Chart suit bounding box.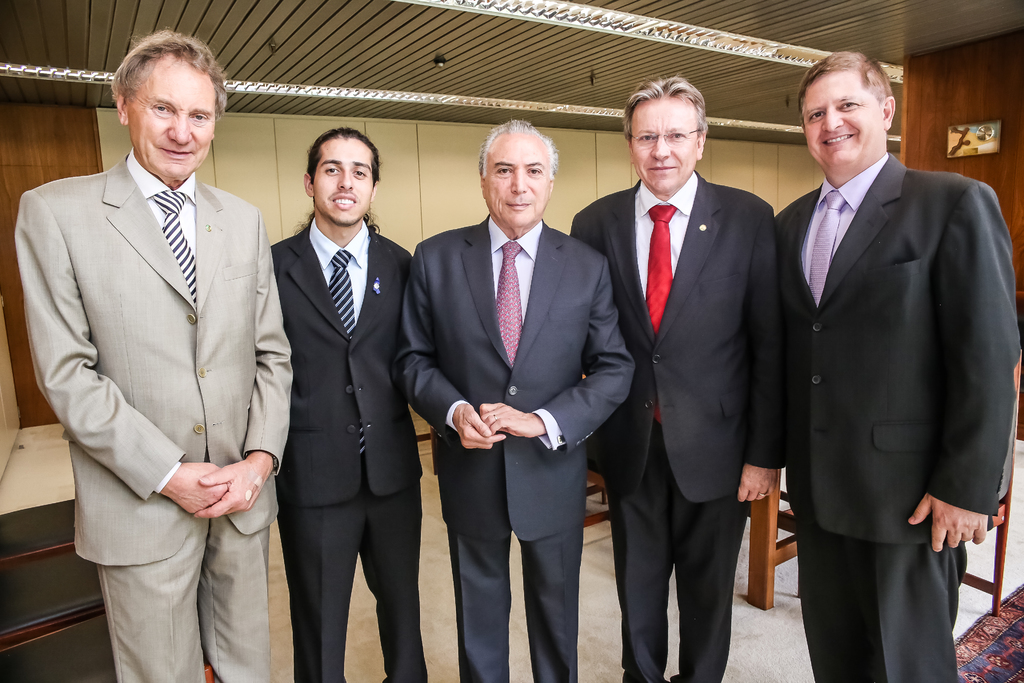
Charted: x1=266, y1=213, x2=426, y2=682.
